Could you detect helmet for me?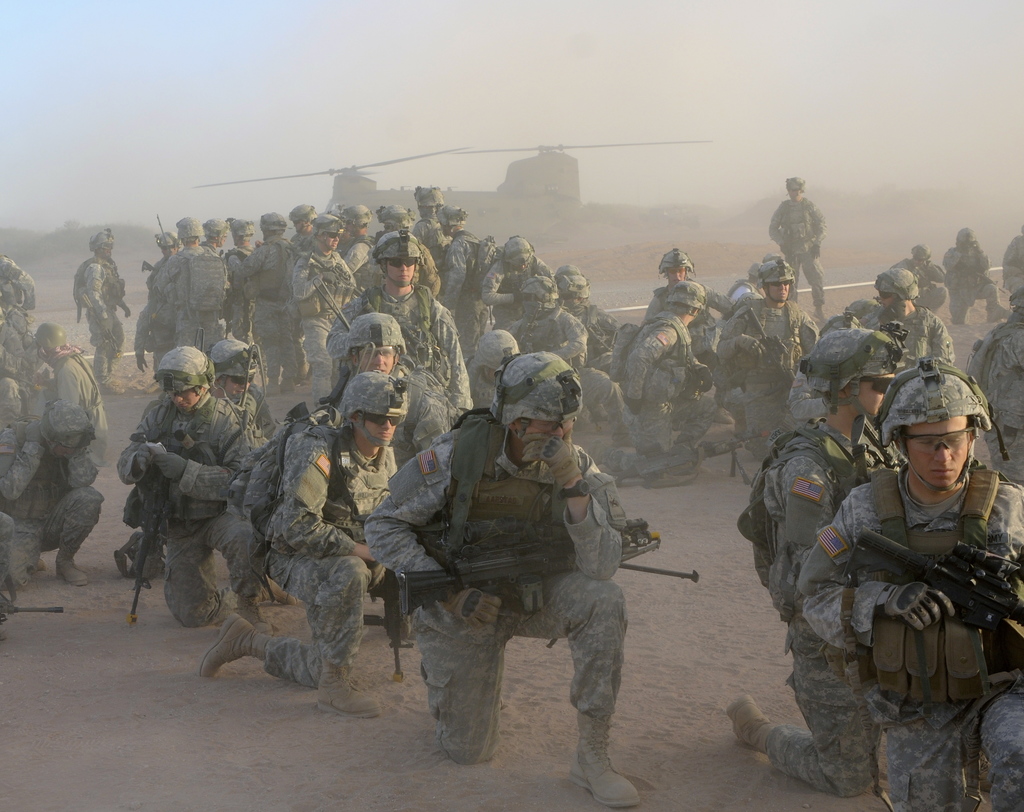
Detection result: (x1=87, y1=229, x2=115, y2=251).
